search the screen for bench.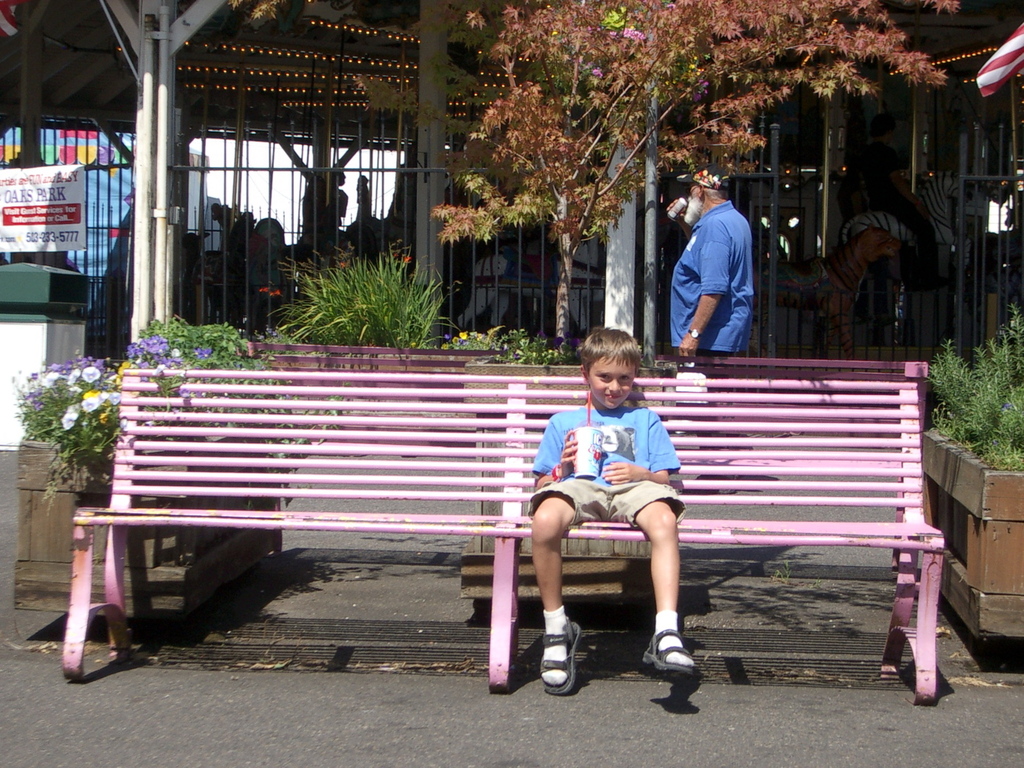
Found at [60, 369, 942, 702].
